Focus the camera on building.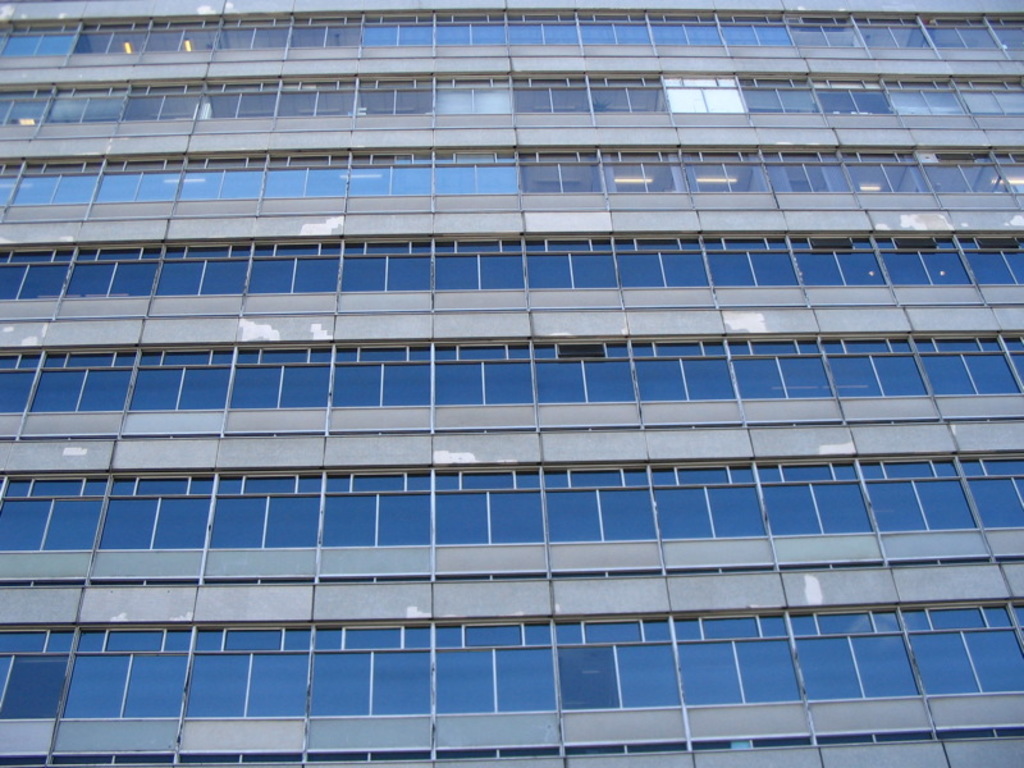
Focus region: [left=0, top=0, right=1023, bottom=767].
